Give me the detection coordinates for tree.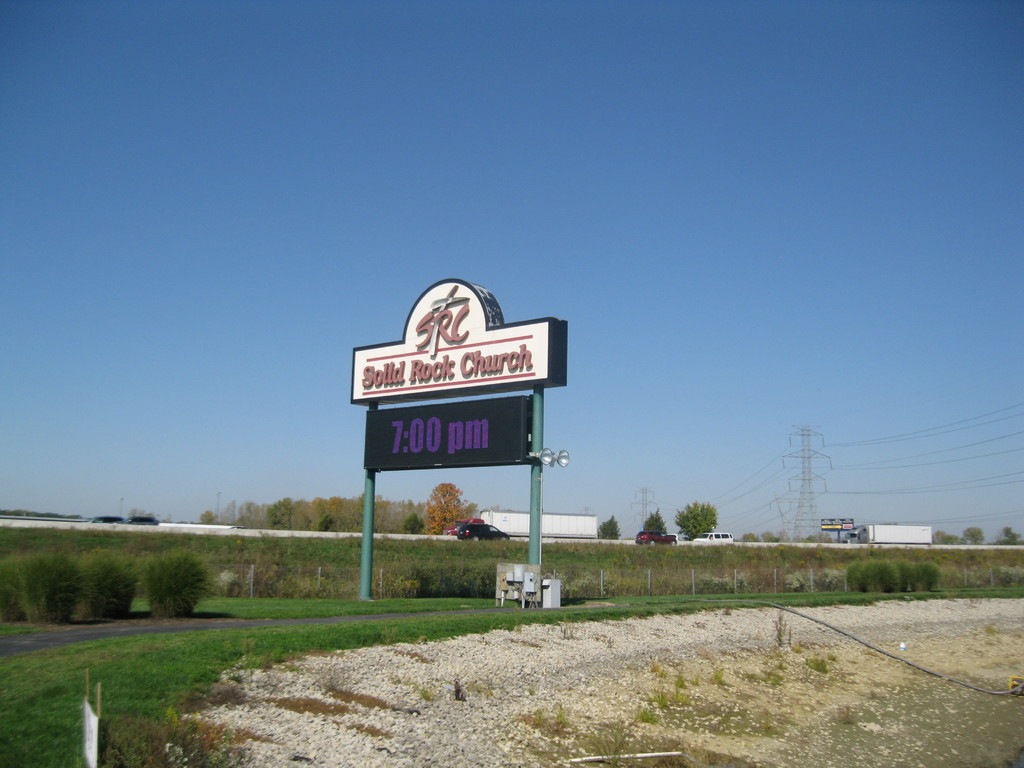
region(936, 521, 1023, 545).
